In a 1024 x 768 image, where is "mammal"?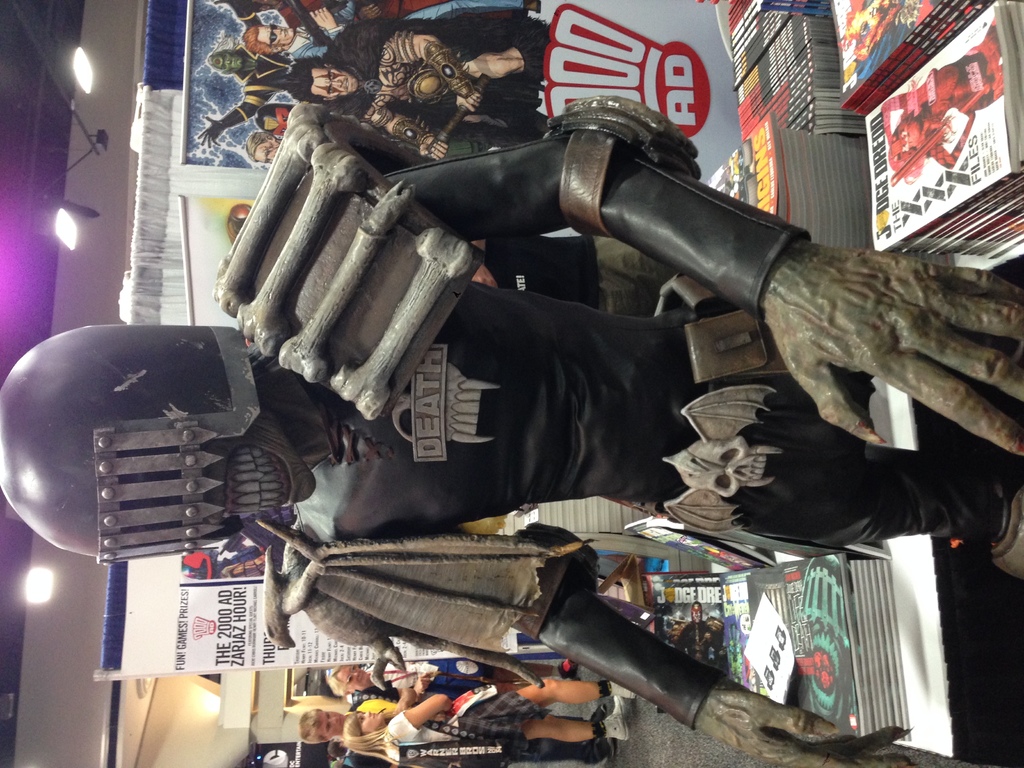
locate(340, 677, 639, 767).
